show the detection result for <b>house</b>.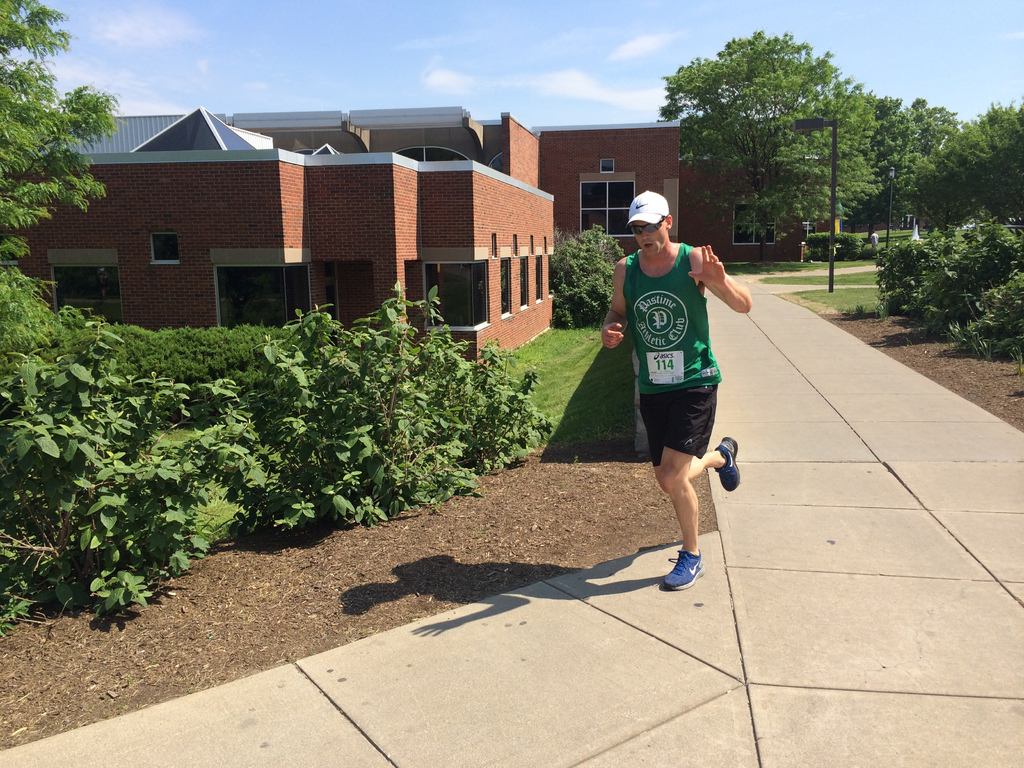
left=0, top=100, right=808, bottom=380.
